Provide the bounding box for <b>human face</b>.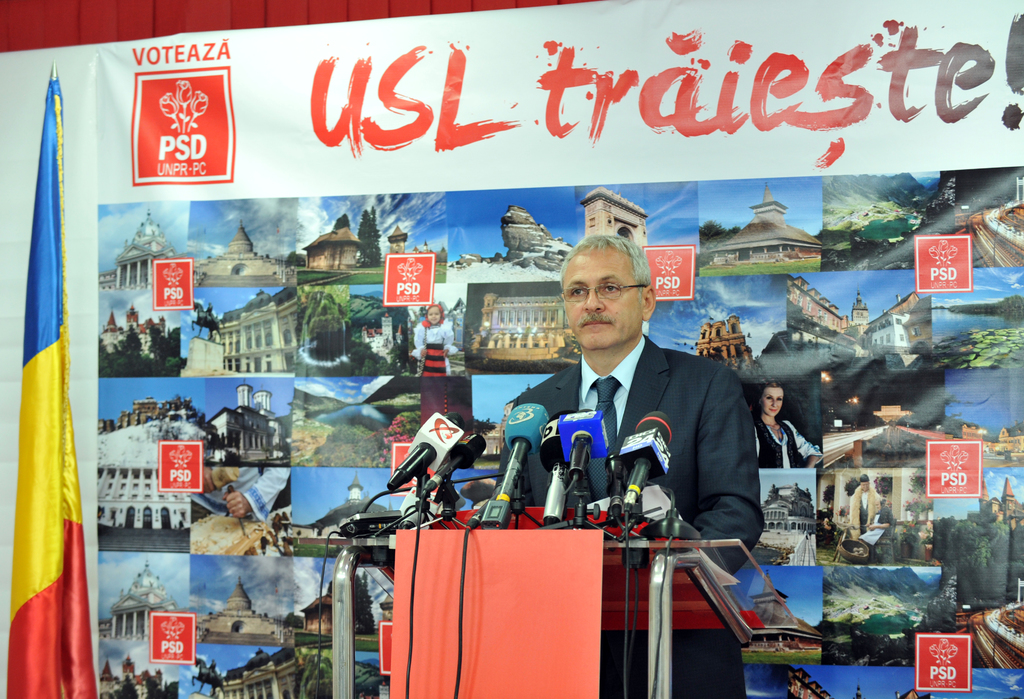
box(429, 307, 440, 325).
